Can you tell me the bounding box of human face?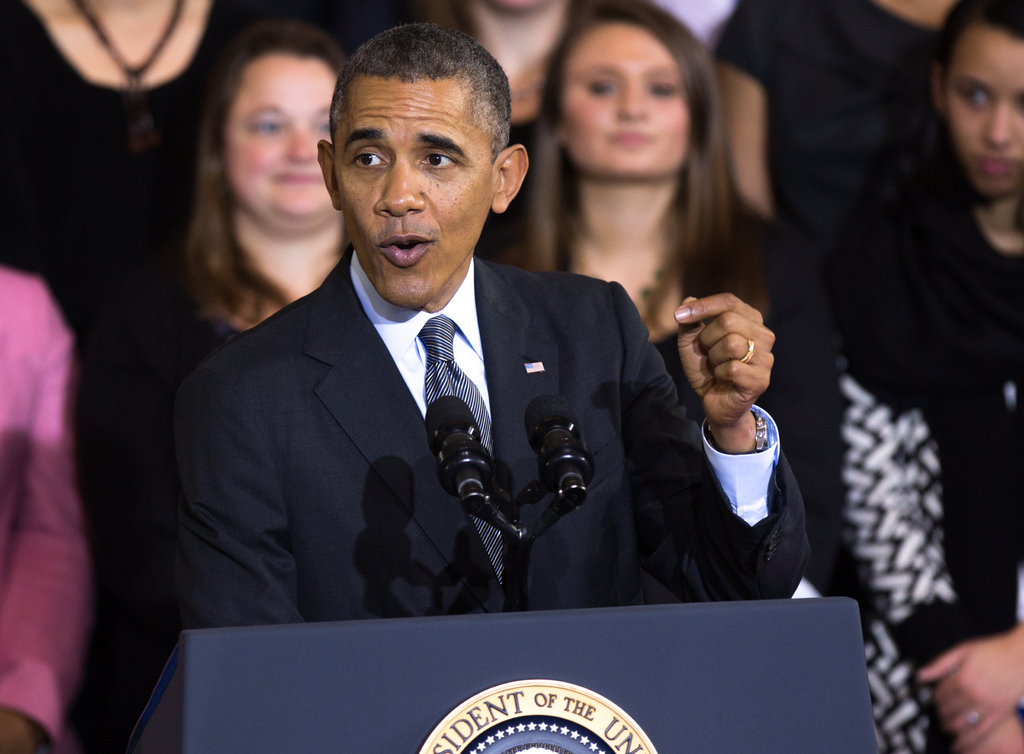
rect(942, 19, 1023, 194).
